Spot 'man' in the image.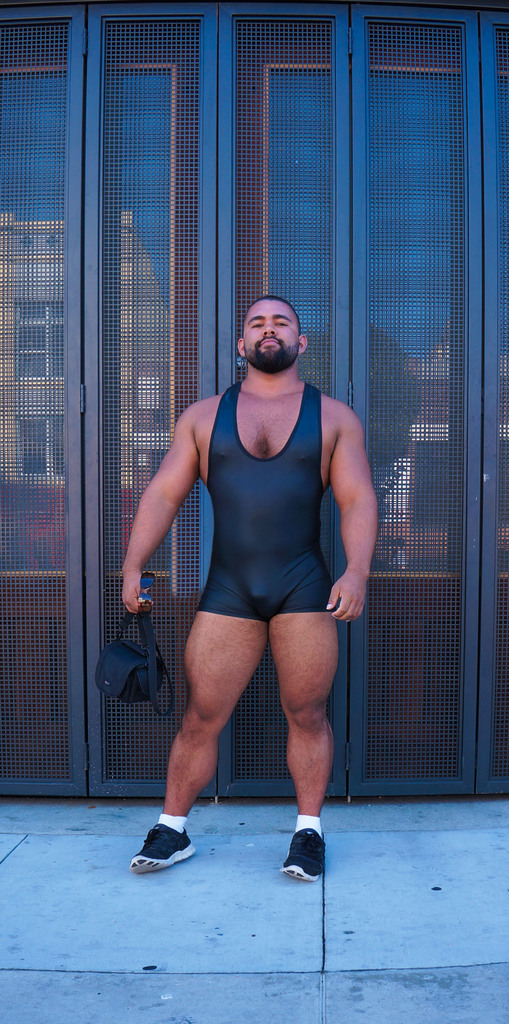
'man' found at (left=110, top=278, right=382, bottom=877).
